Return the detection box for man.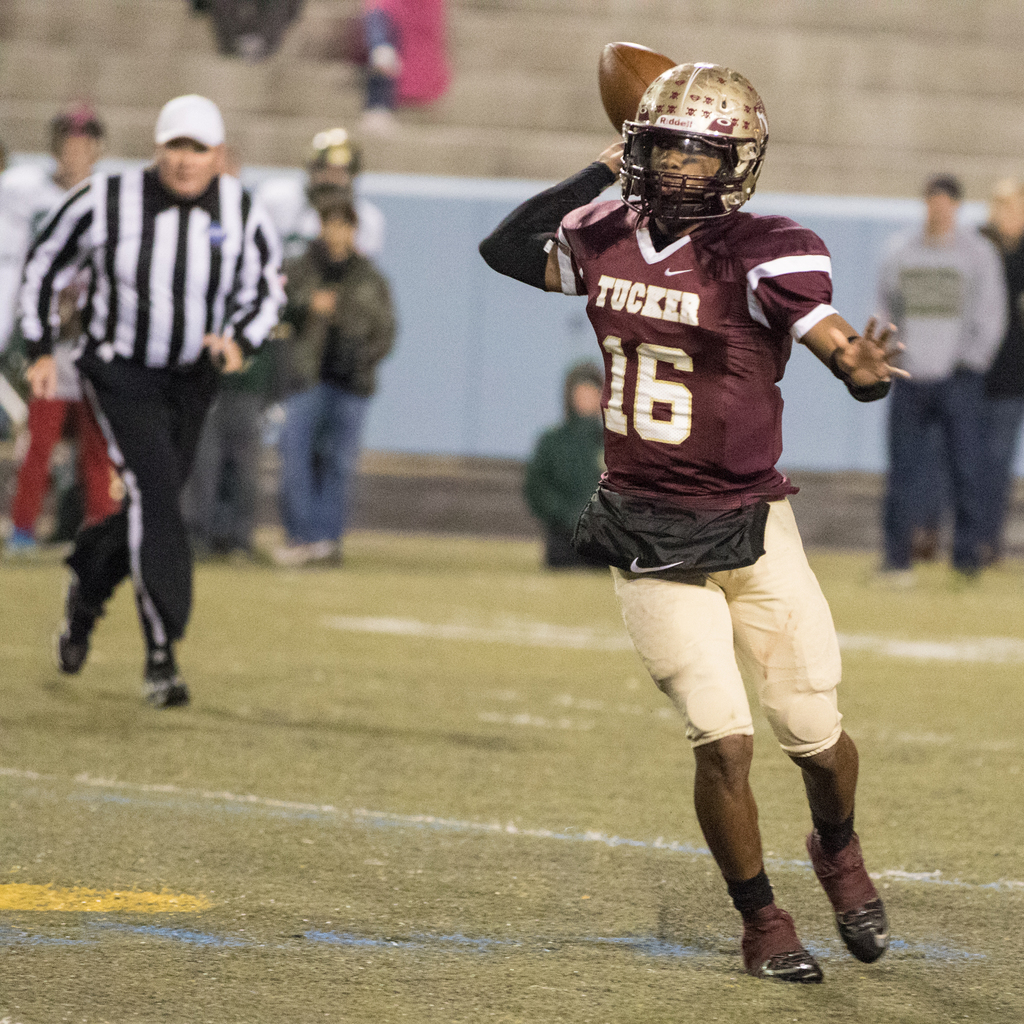
x1=934 y1=165 x2=1023 y2=547.
